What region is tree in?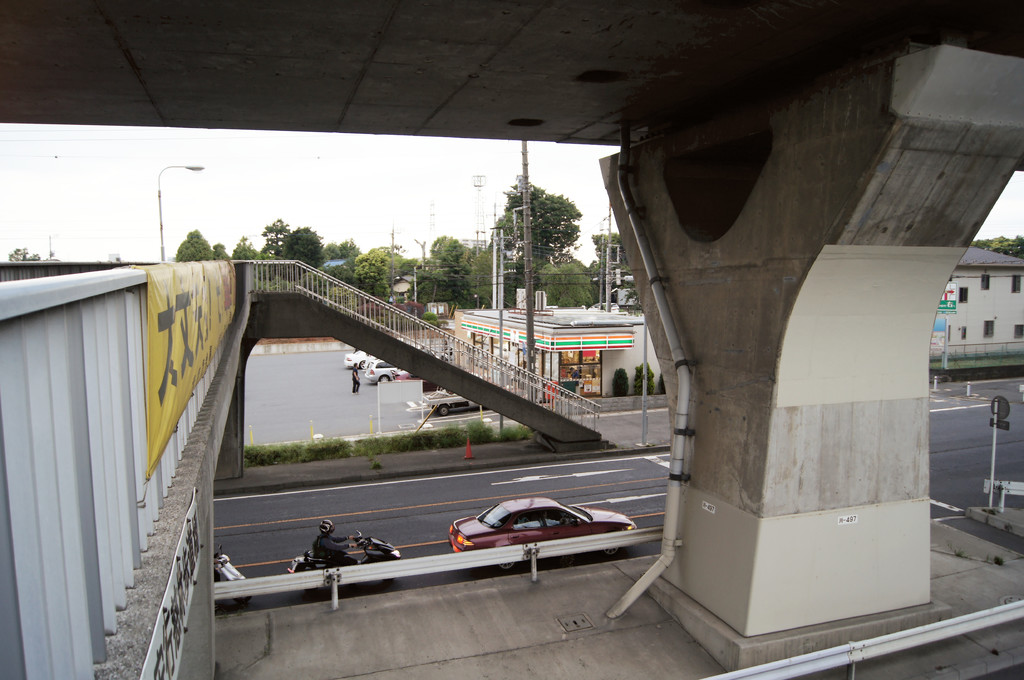
l=262, t=218, r=290, b=260.
